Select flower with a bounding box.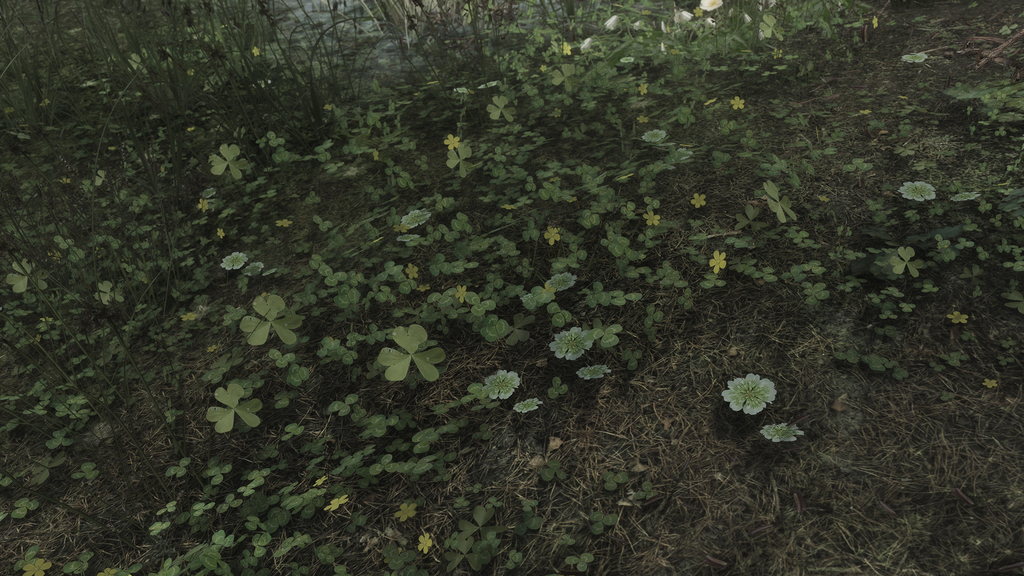
BBox(694, 5, 701, 16).
